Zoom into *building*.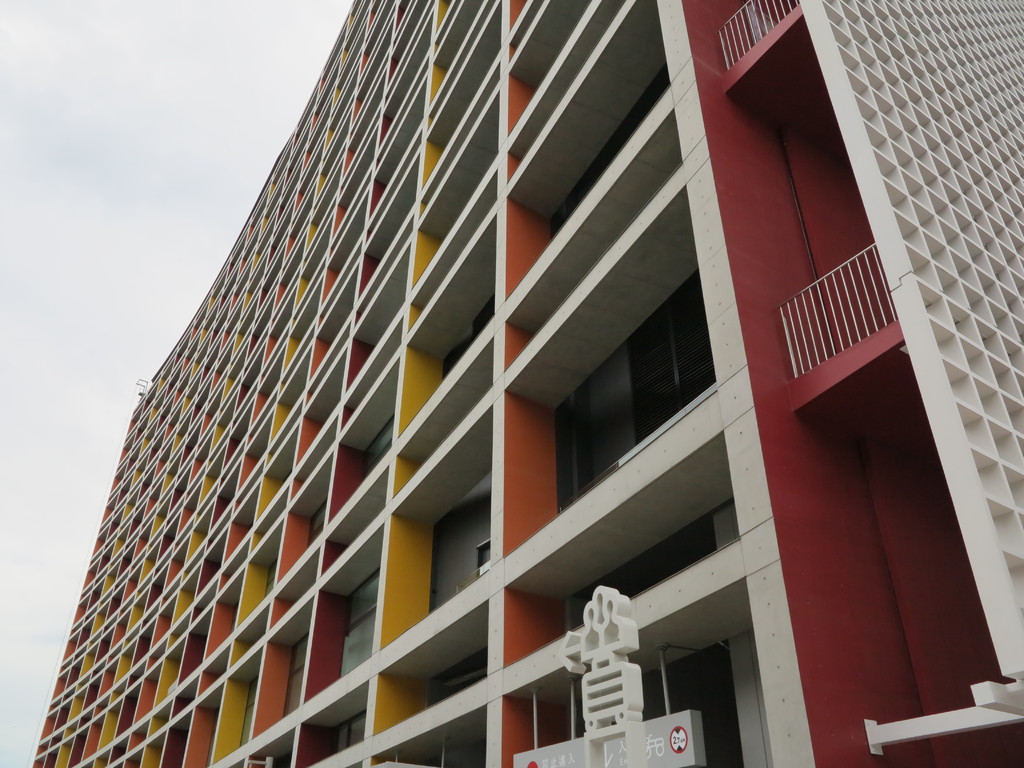
Zoom target: x1=32 y1=0 x2=1023 y2=767.
